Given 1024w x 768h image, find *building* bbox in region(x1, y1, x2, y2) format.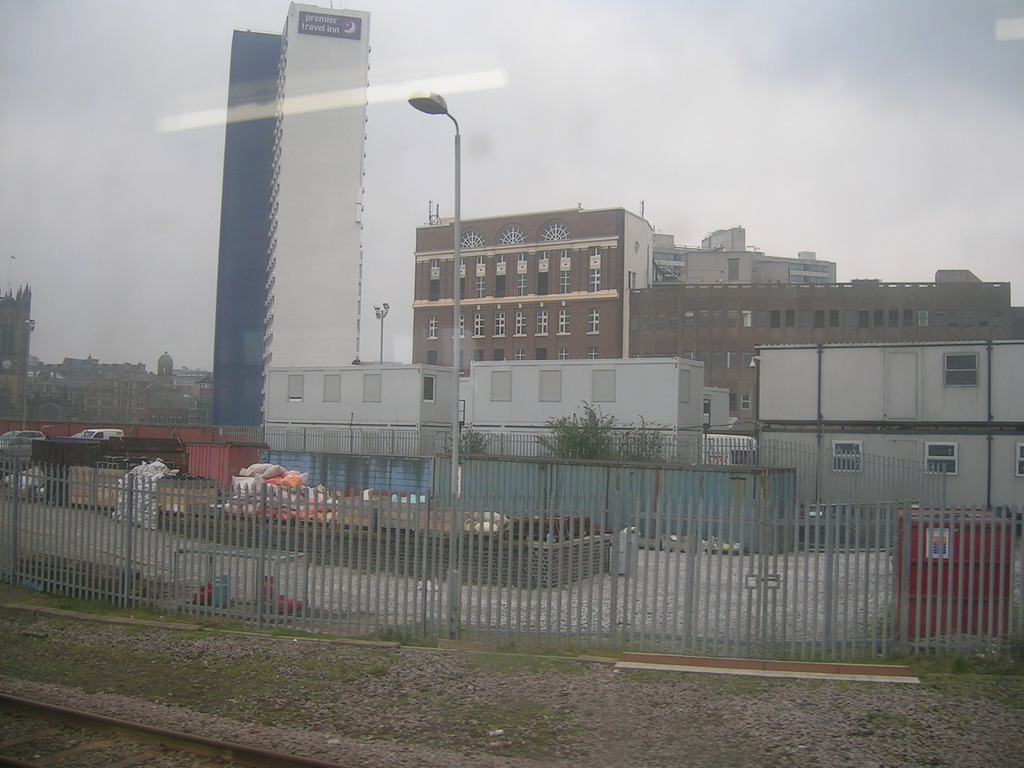
region(412, 203, 1023, 435).
